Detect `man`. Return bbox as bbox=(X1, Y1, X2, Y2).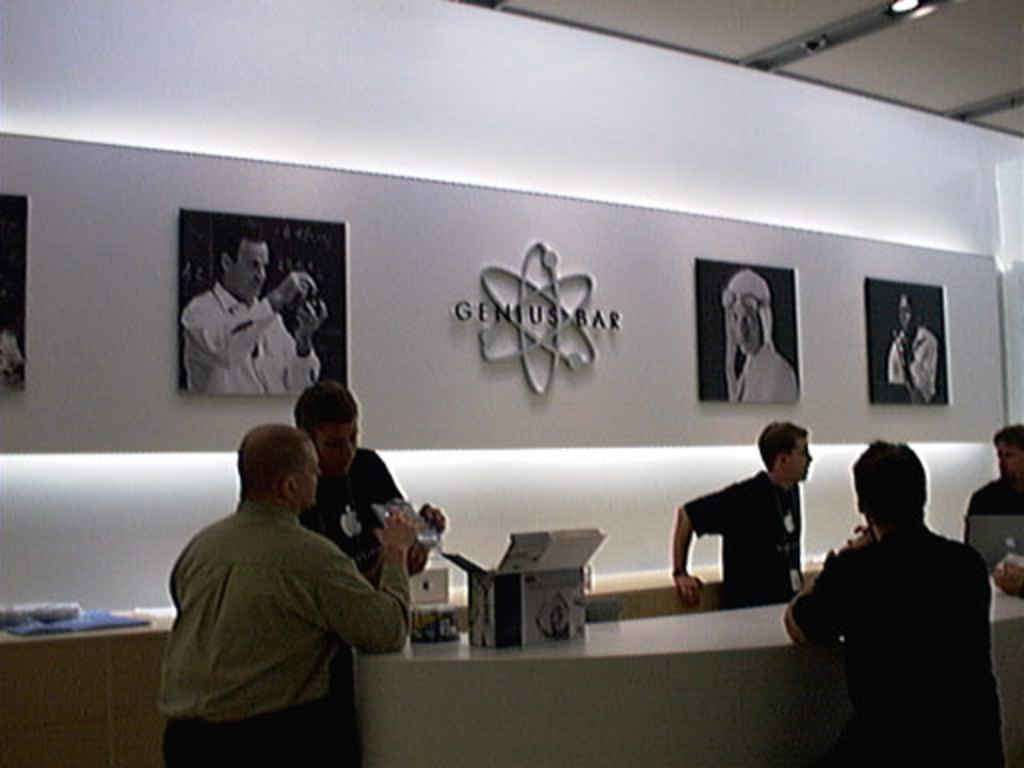
bbox=(882, 286, 944, 406).
